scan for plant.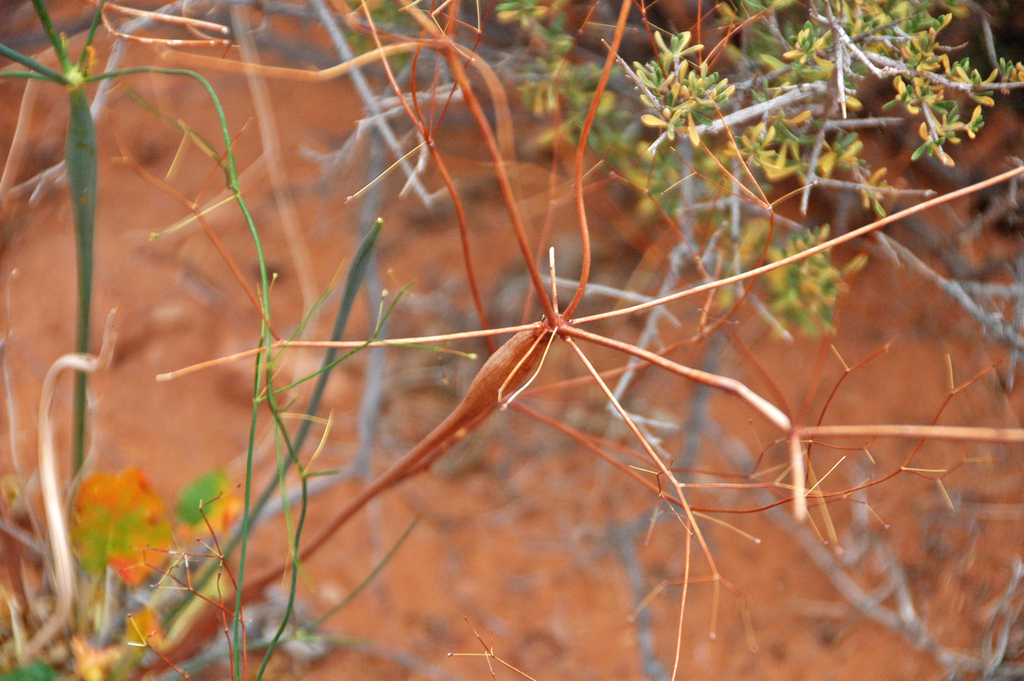
Scan result: {"left": 0, "top": 0, "right": 1021, "bottom": 680}.
